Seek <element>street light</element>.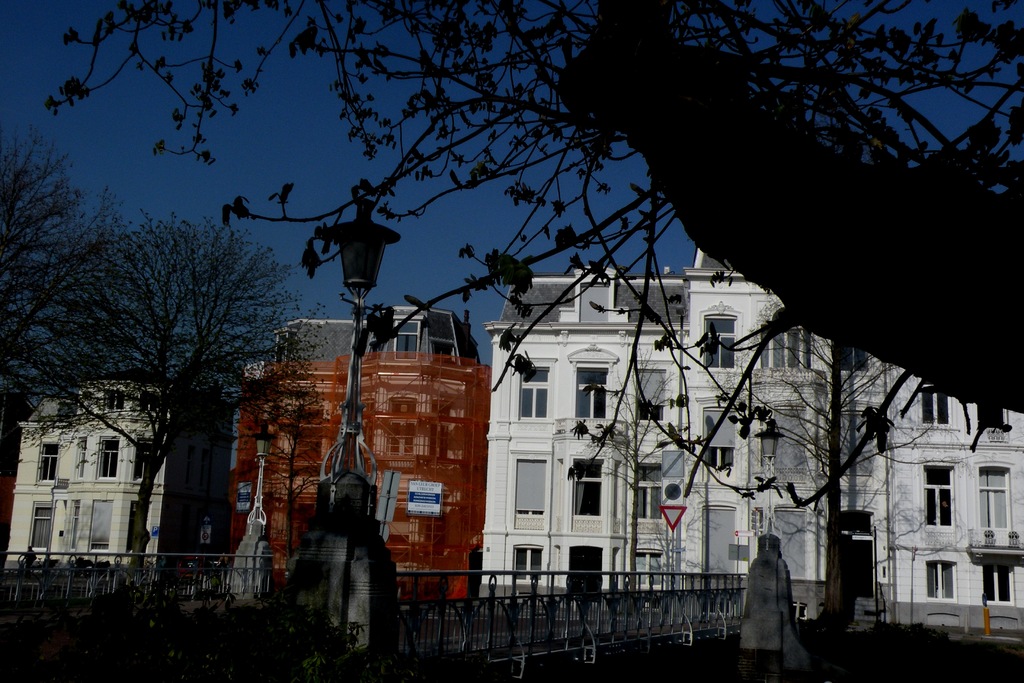
select_region(306, 197, 401, 523).
